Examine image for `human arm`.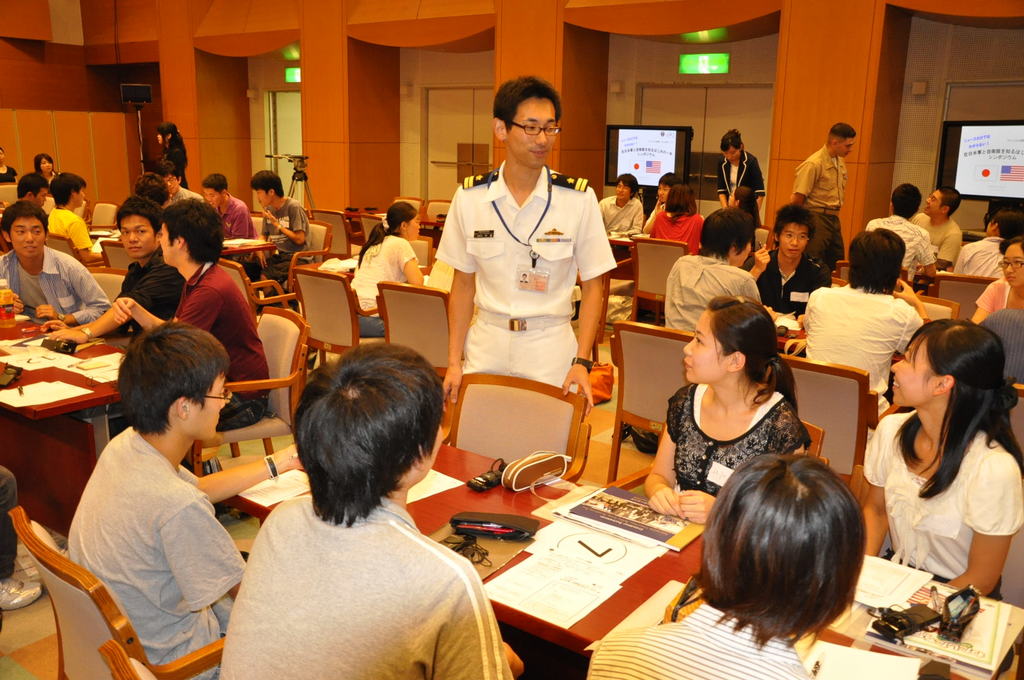
Examination result: detection(433, 182, 479, 416).
